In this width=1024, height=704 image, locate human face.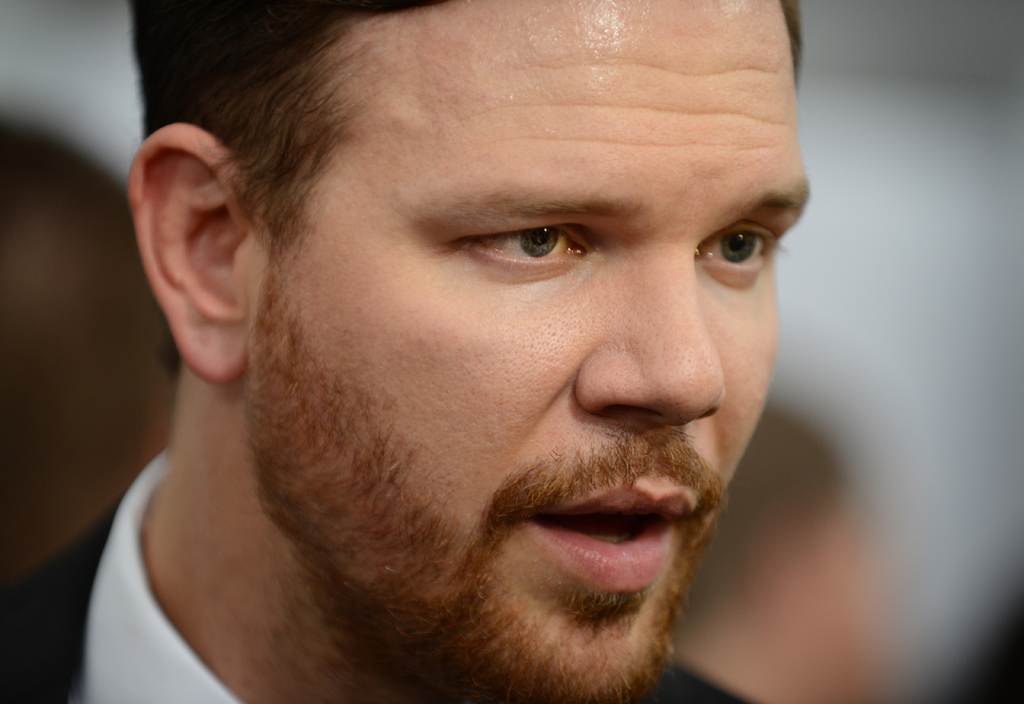
Bounding box: left=256, top=0, right=815, bottom=703.
